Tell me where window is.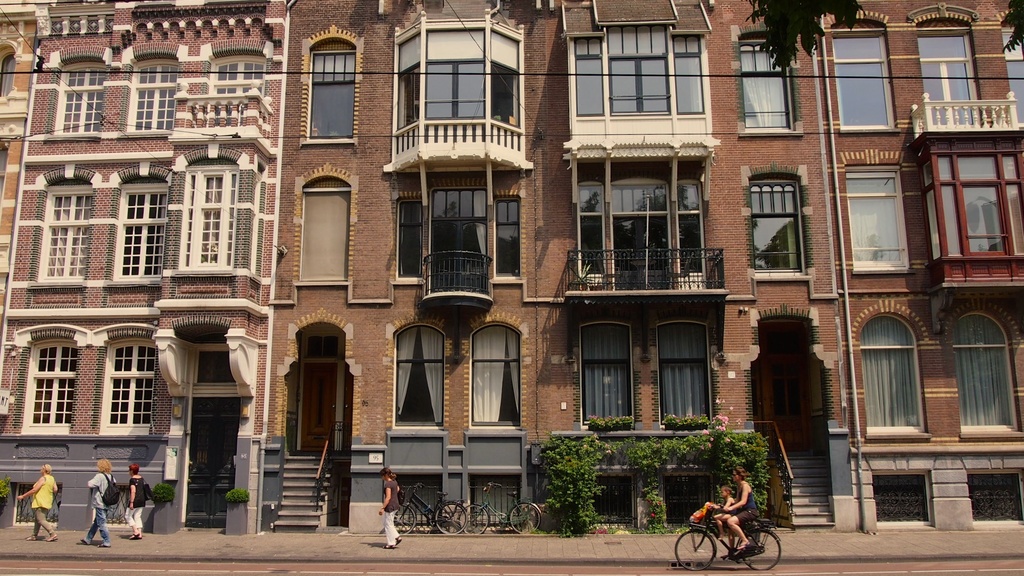
window is at <bbox>999, 10, 1023, 122</bbox>.
